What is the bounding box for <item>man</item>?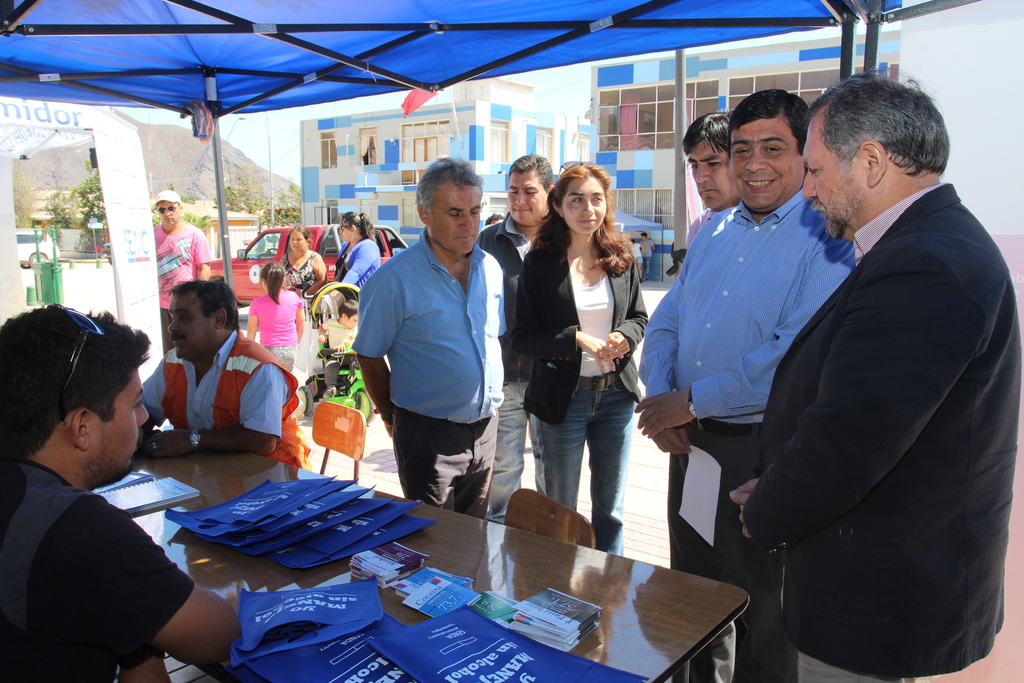
box=[0, 300, 241, 682].
